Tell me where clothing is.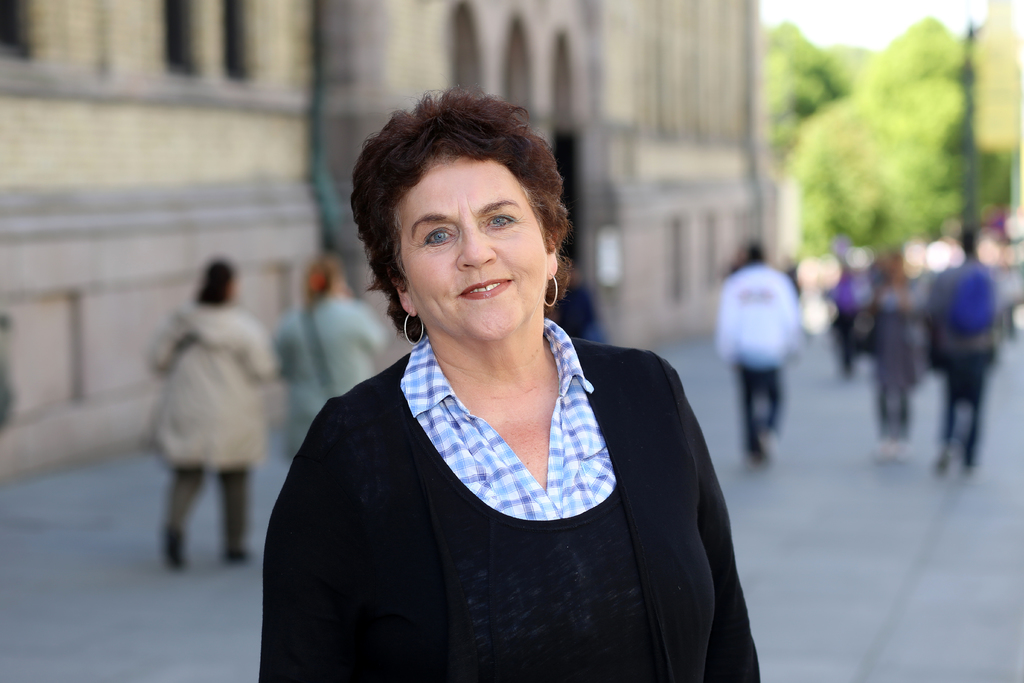
clothing is at bbox(279, 289, 399, 454).
